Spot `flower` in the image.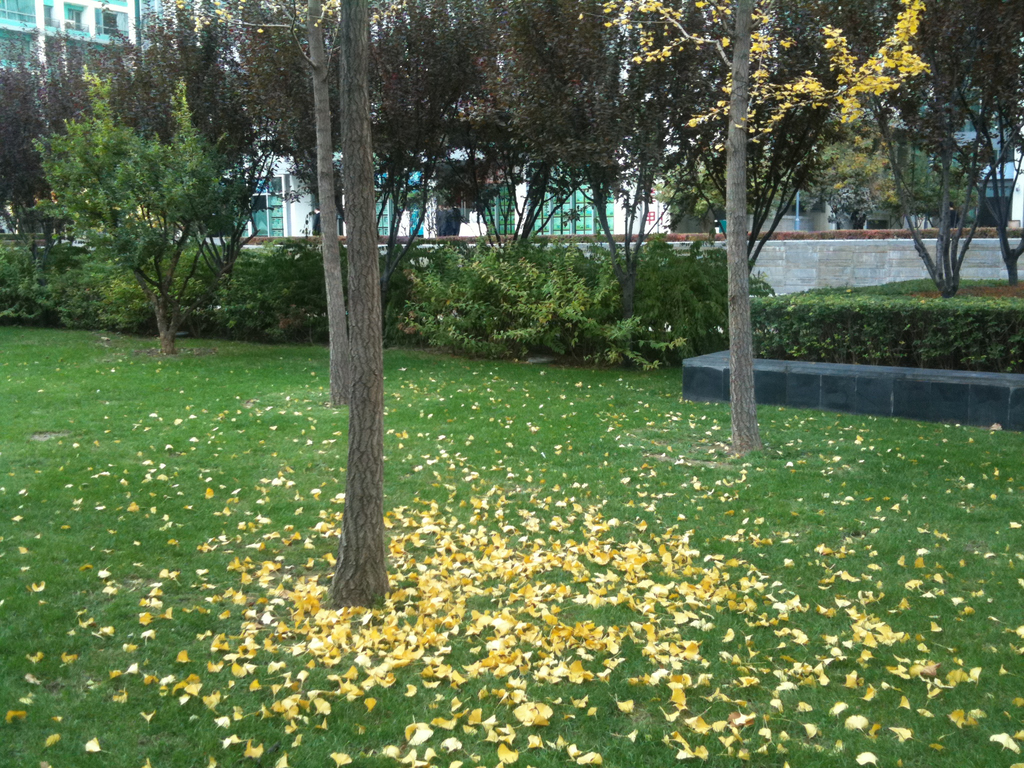
`flower` found at 849, 68, 897, 92.
